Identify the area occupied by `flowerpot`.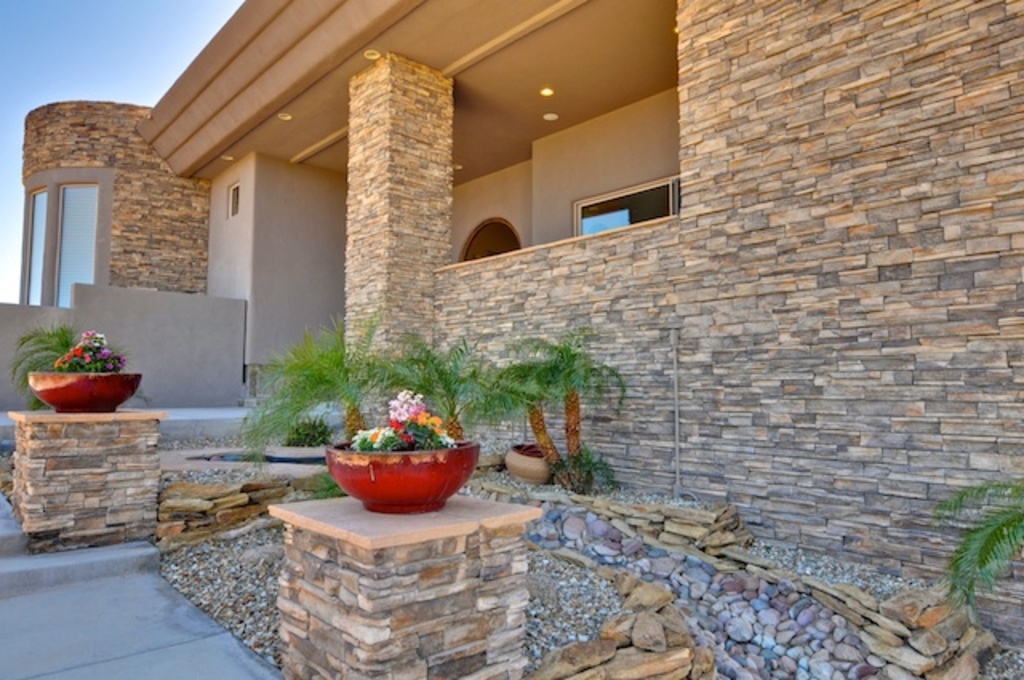
Area: box=[504, 442, 554, 483].
